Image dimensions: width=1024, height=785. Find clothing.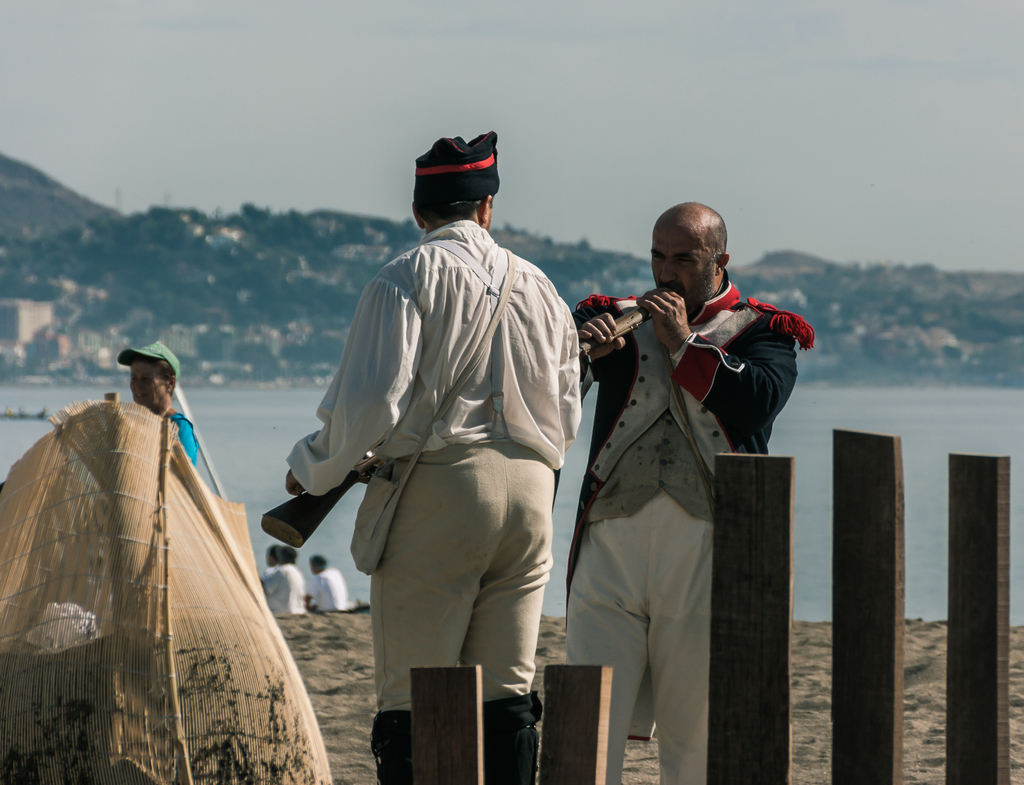
307, 566, 365, 615.
